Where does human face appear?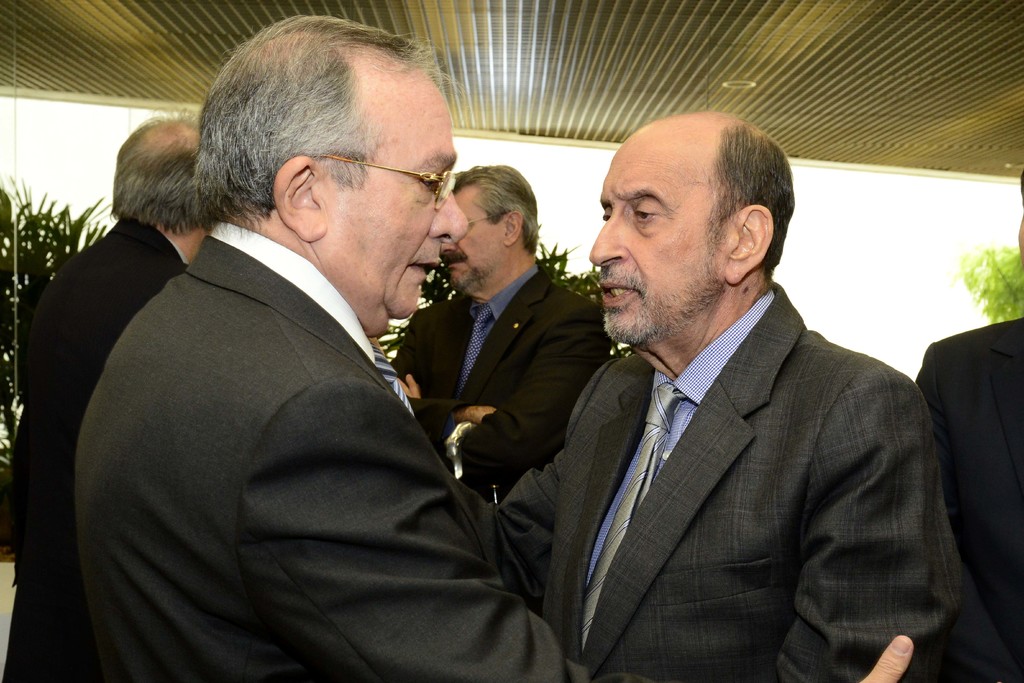
Appears at select_region(595, 142, 722, 339).
